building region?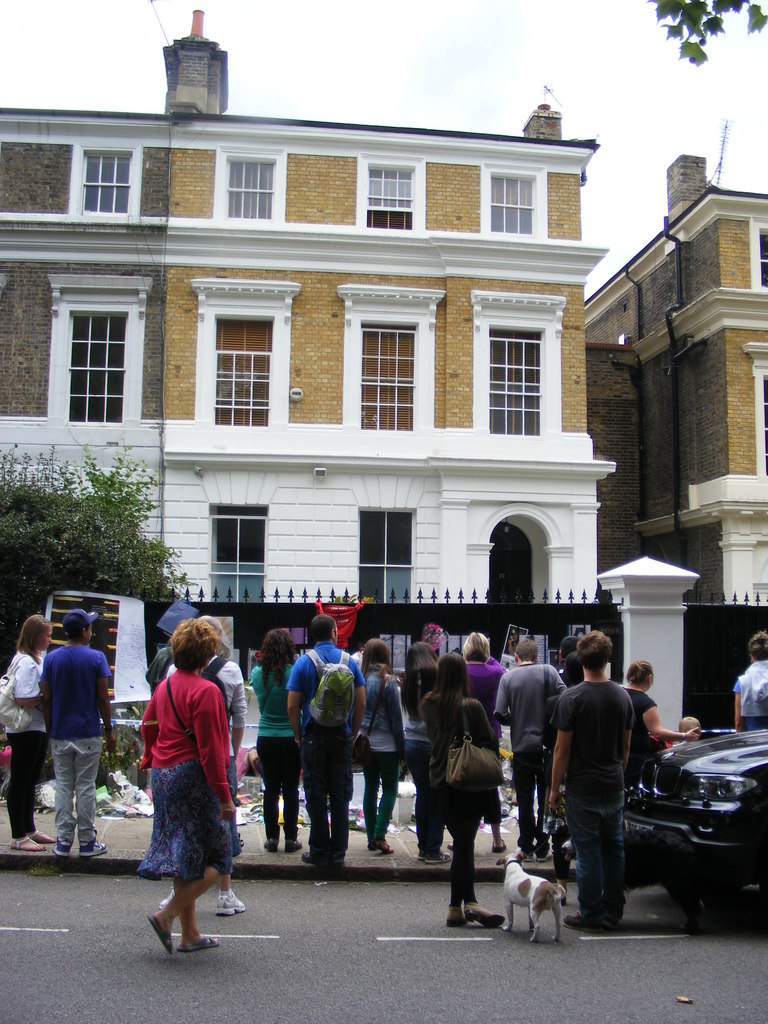
BBox(0, 4, 767, 794)
